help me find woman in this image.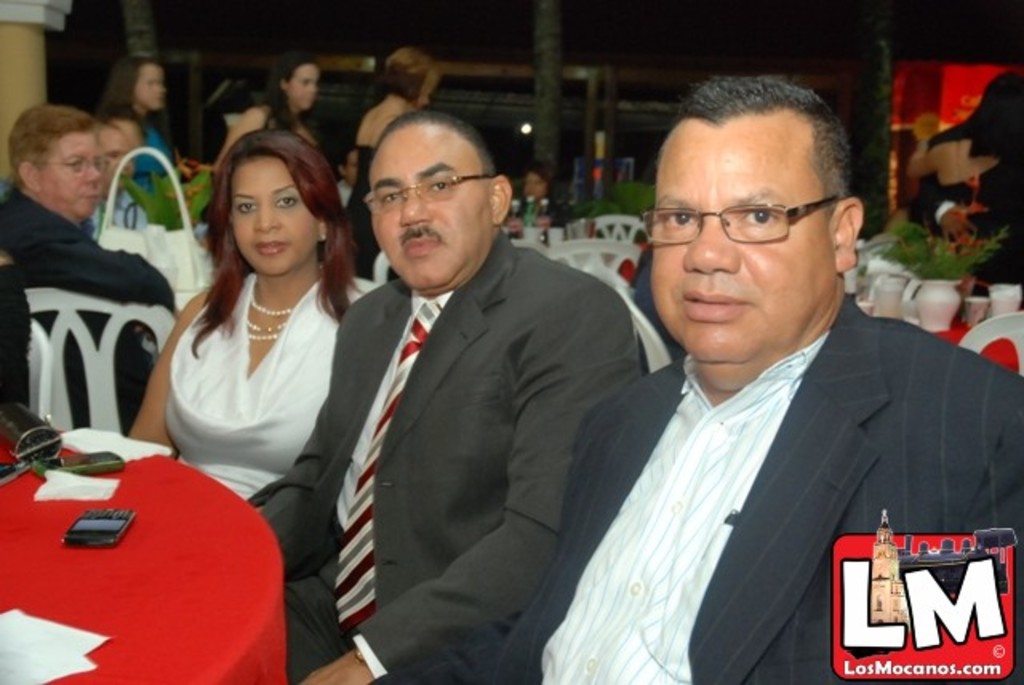
Found it: (506, 165, 568, 226).
